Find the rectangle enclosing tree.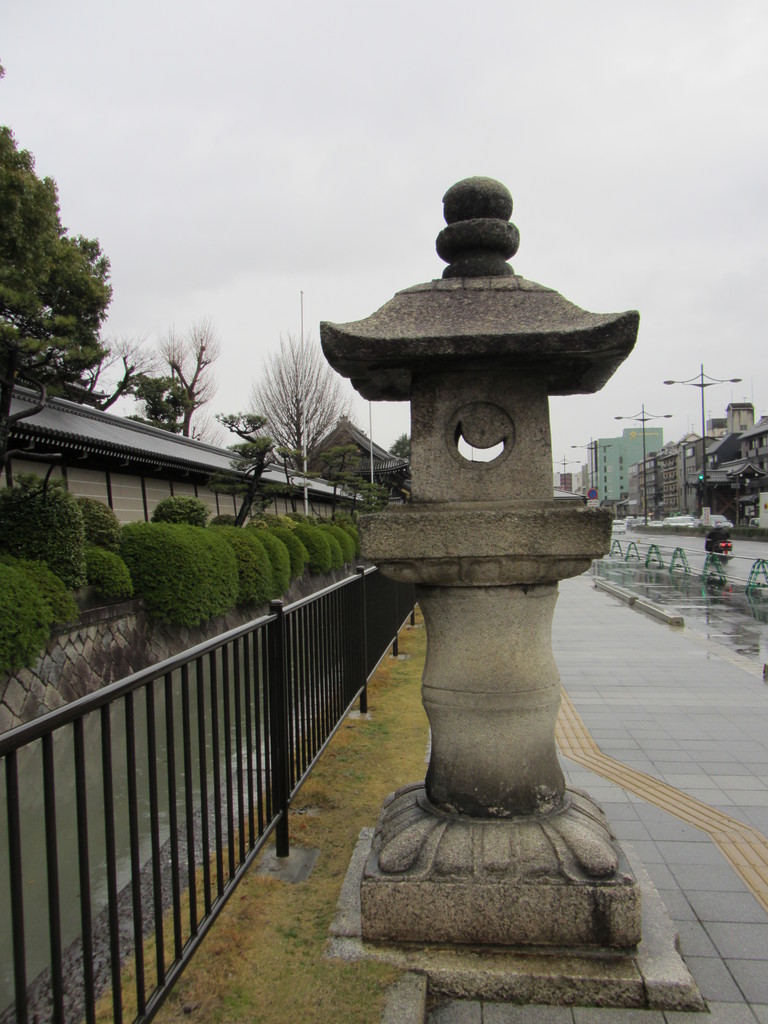
{"x1": 156, "y1": 323, "x2": 214, "y2": 440}.
